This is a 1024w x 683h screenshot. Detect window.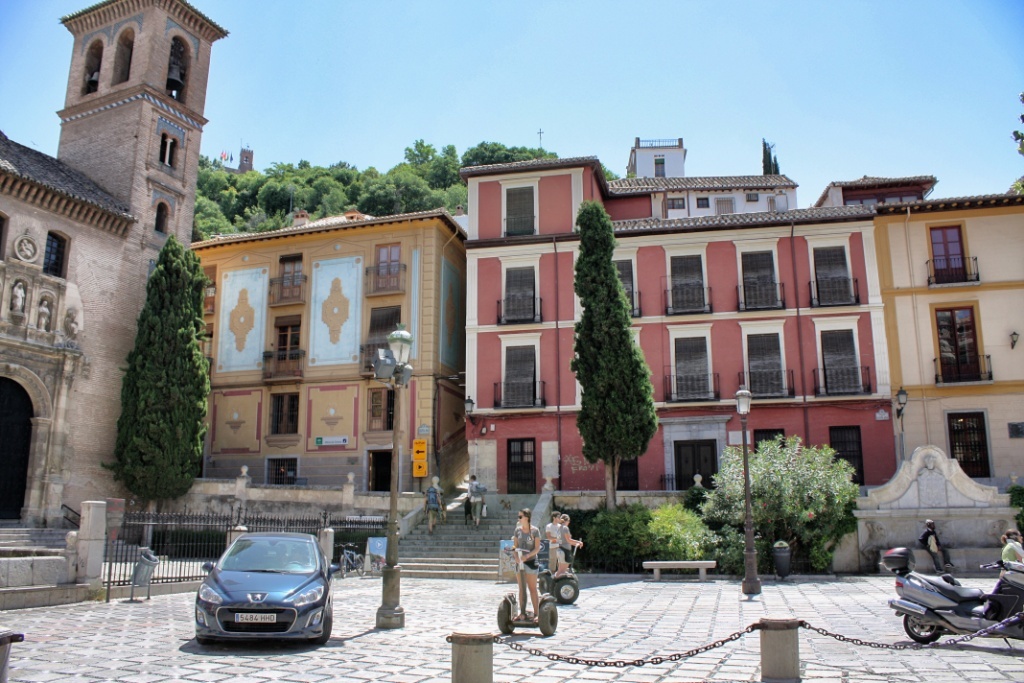
<box>163,133,175,169</box>.
